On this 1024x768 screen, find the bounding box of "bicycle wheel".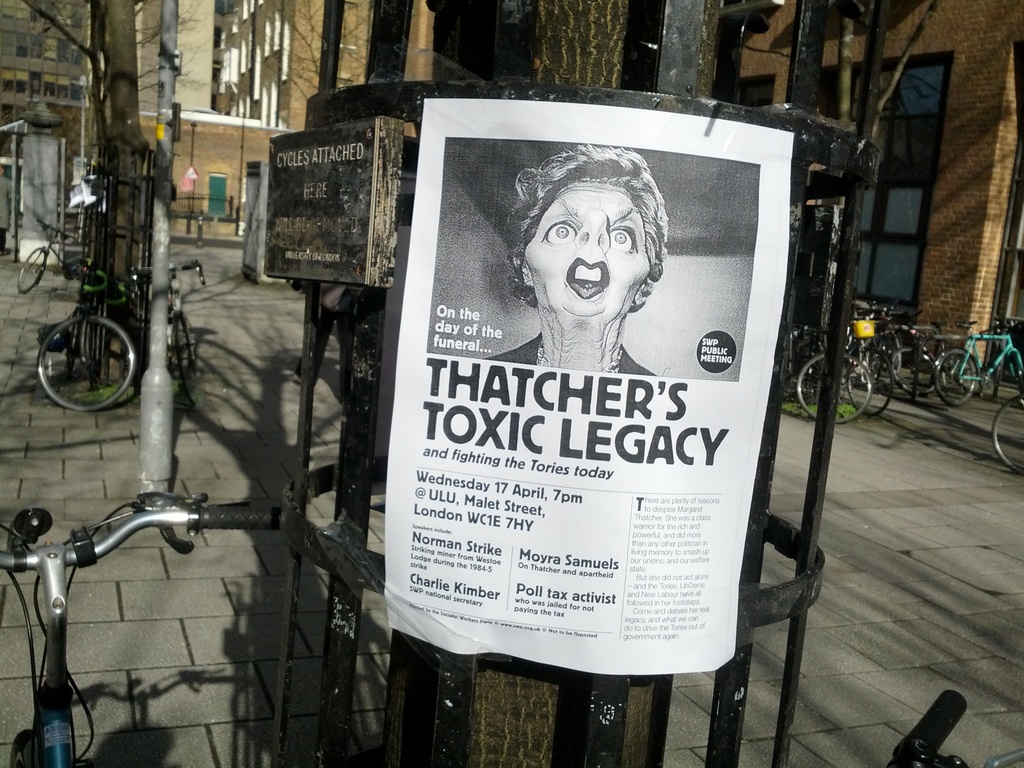
Bounding box: (989, 361, 1002, 404).
